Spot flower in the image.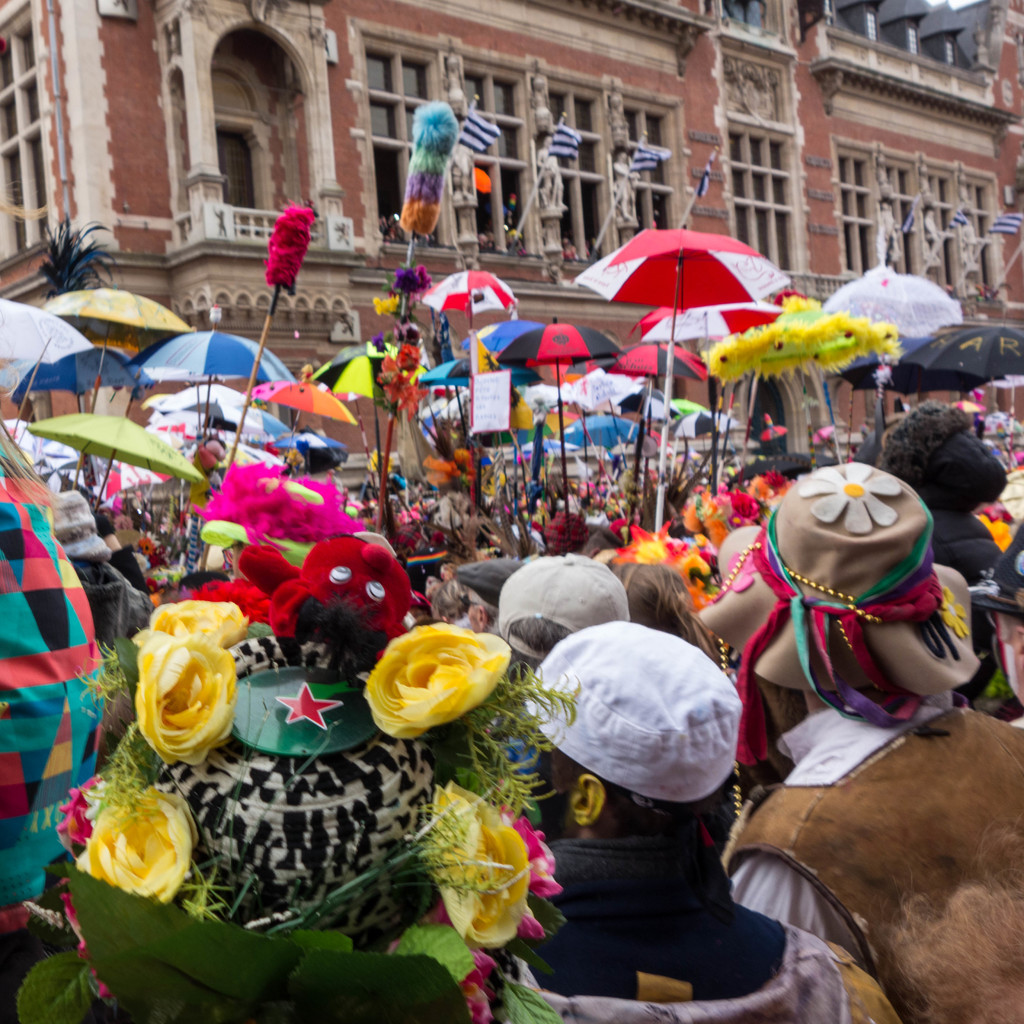
flower found at select_region(362, 624, 515, 744).
